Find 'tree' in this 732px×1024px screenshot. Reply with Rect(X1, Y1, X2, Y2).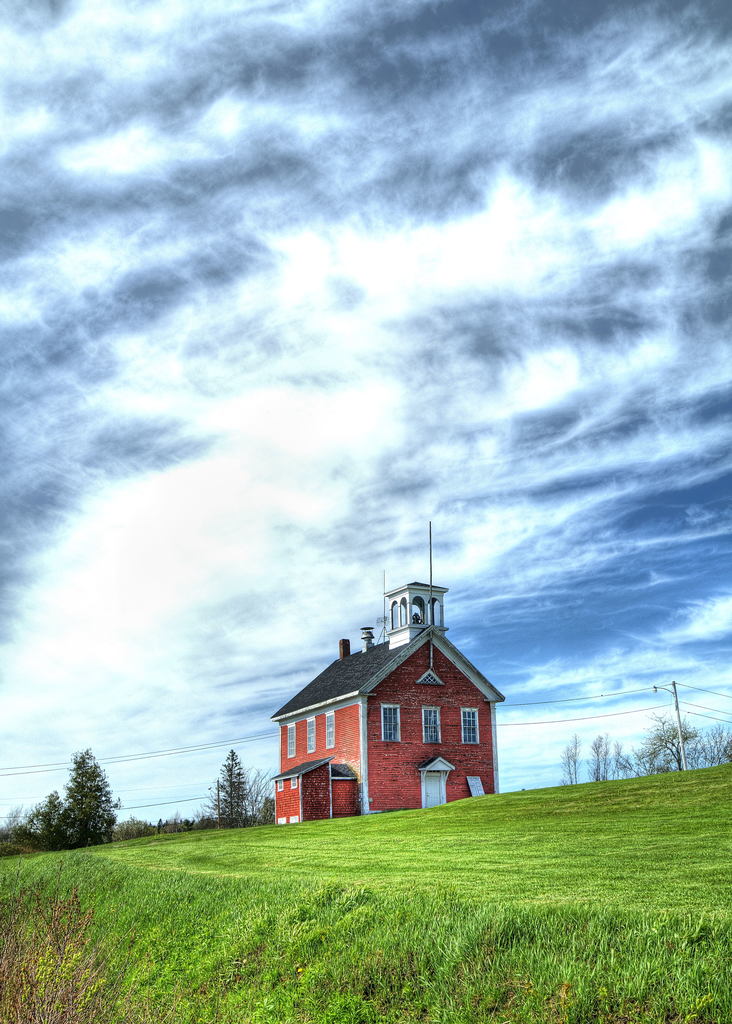
Rect(207, 743, 254, 827).
